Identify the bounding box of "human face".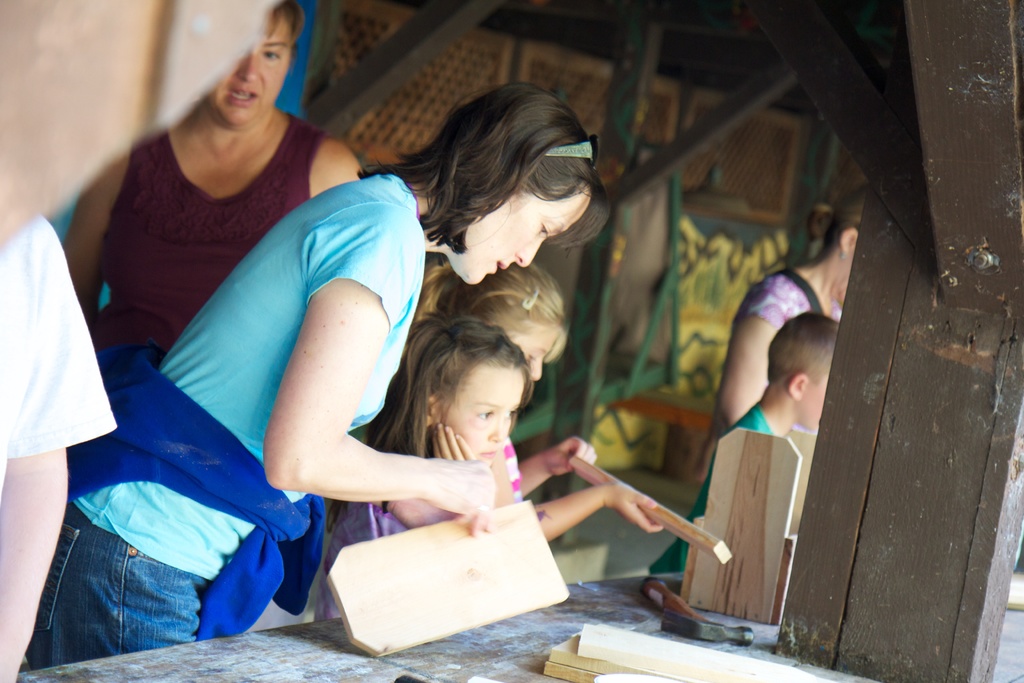
bbox=(211, 25, 293, 129).
